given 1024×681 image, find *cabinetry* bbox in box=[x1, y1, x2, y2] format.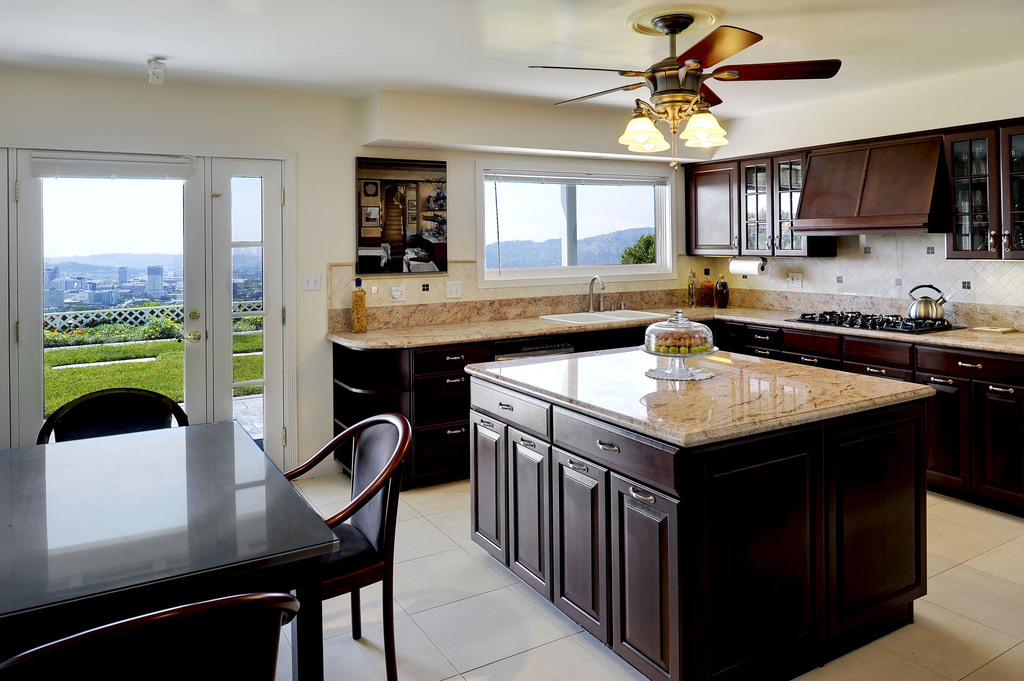
box=[413, 343, 486, 382].
